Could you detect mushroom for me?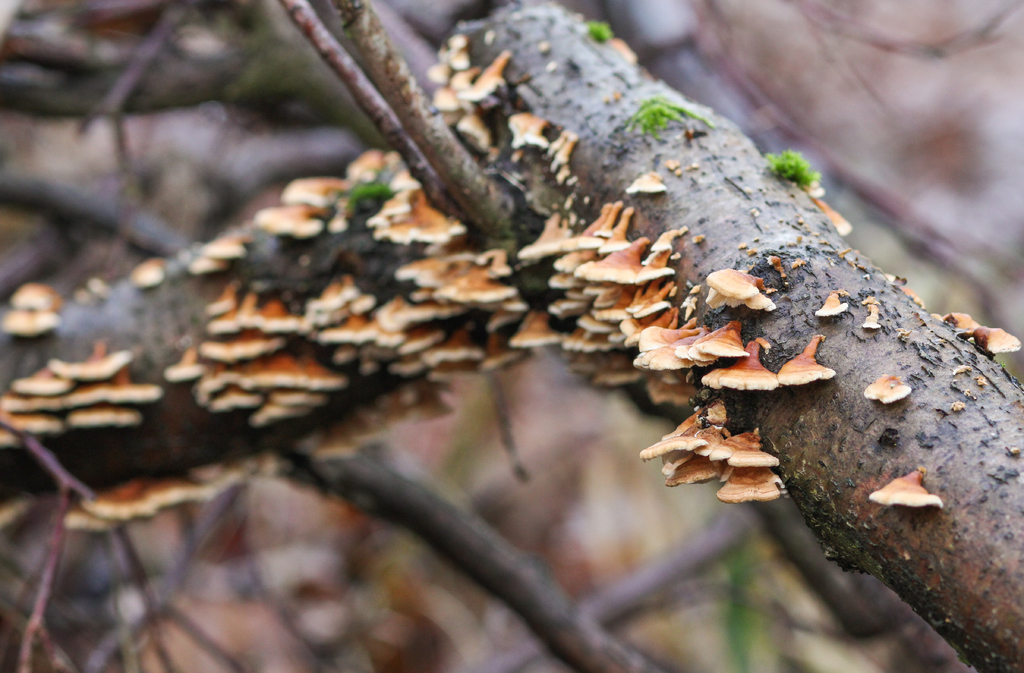
Detection result: region(870, 471, 945, 508).
